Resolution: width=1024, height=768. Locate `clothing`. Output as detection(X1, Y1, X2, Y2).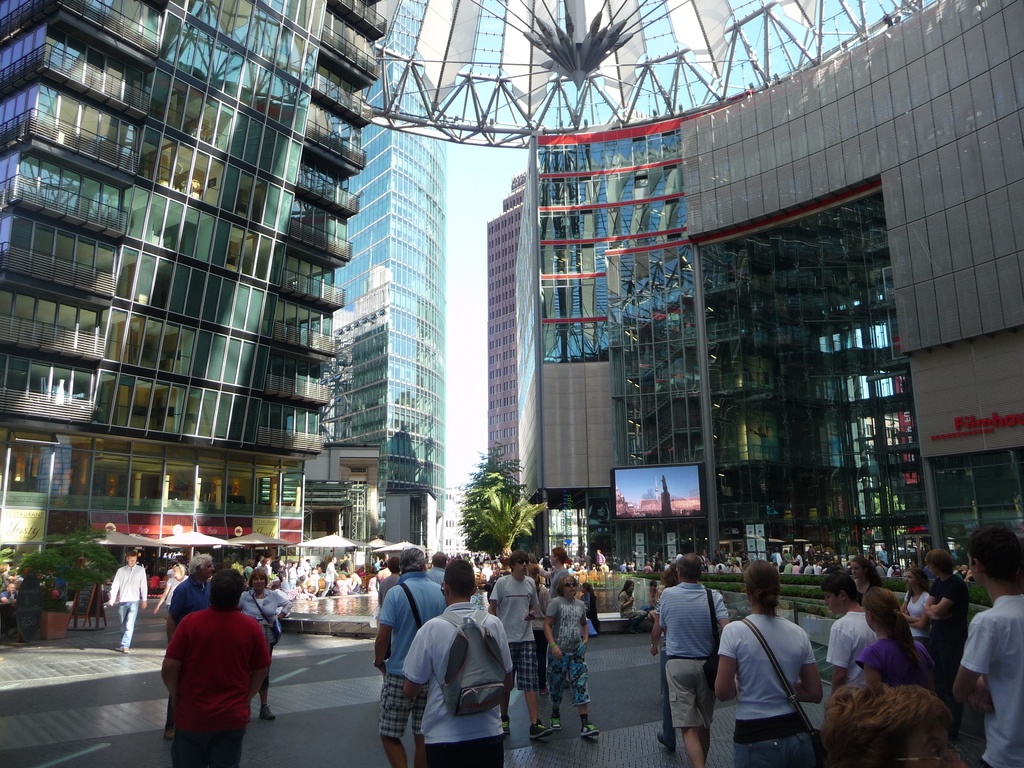
detection(402, 595, 514, 767).
